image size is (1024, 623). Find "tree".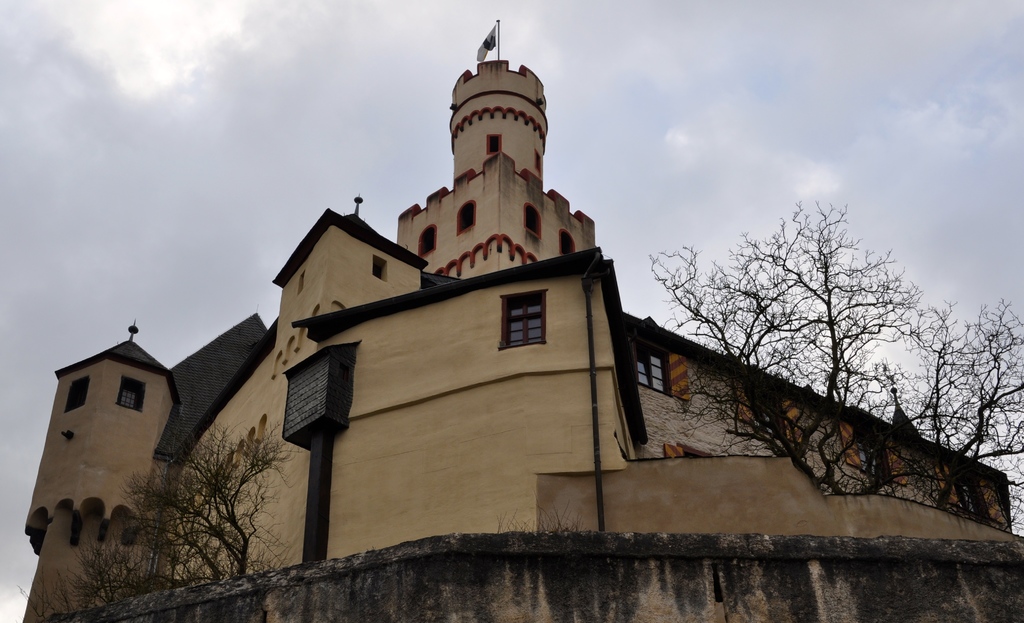
[649,169,975,497].
